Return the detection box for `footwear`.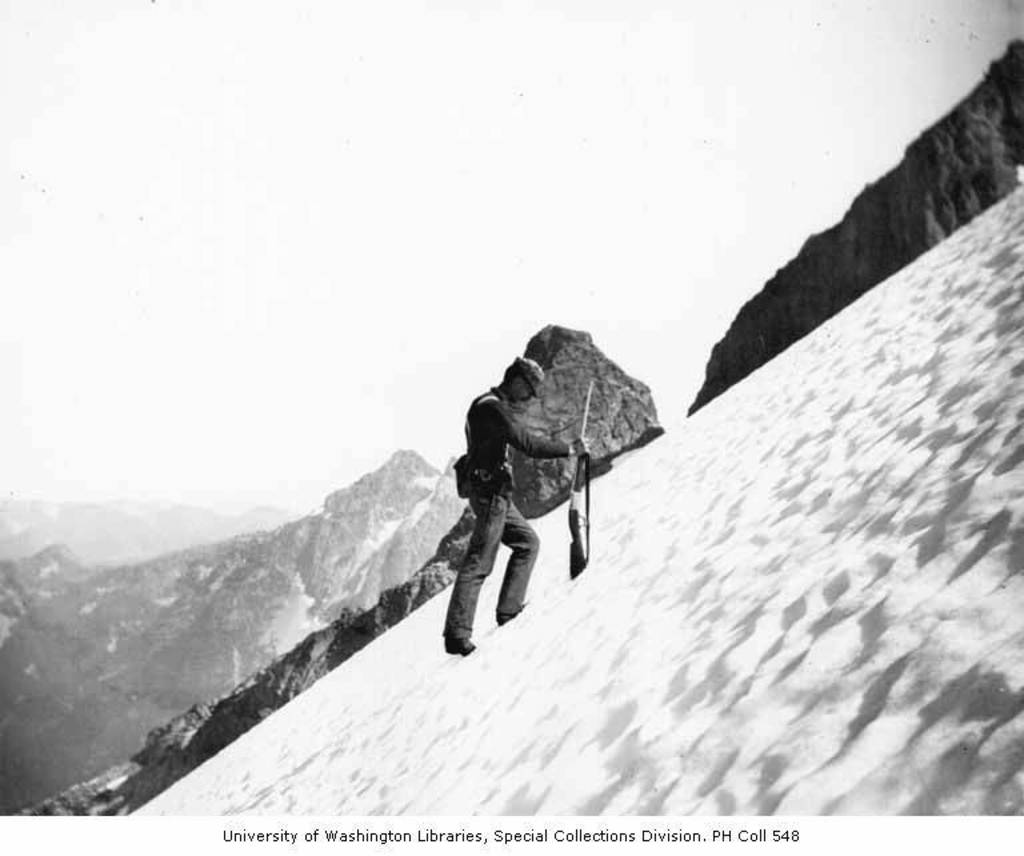
[left=437, top=633, right=477, bottom=659].
